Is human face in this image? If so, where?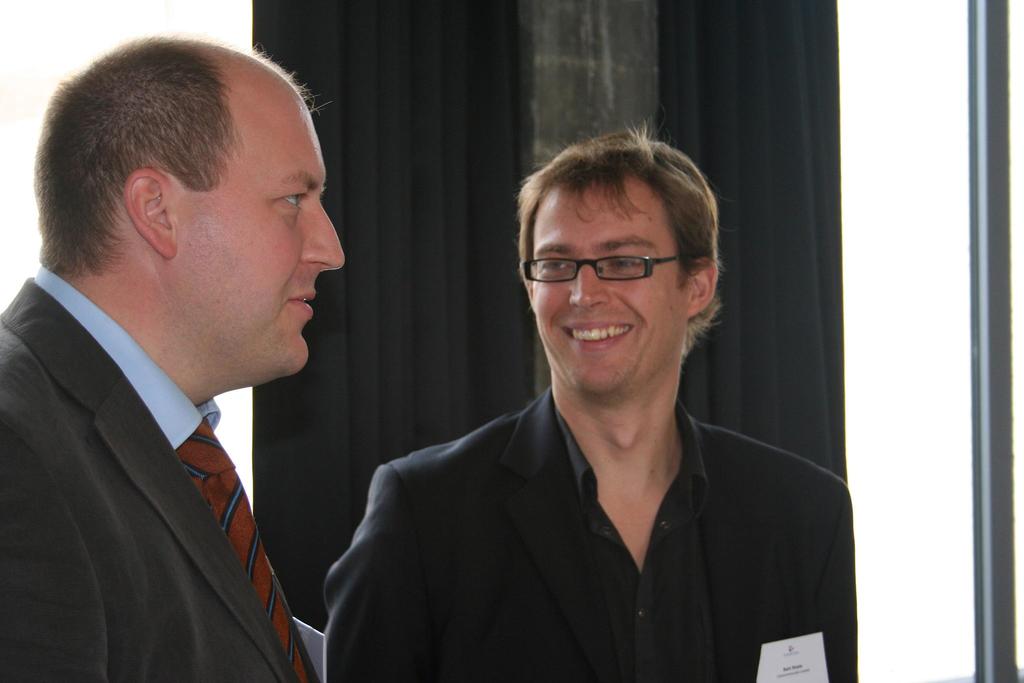
Yes, at <box>534,176,689,398</box>.
